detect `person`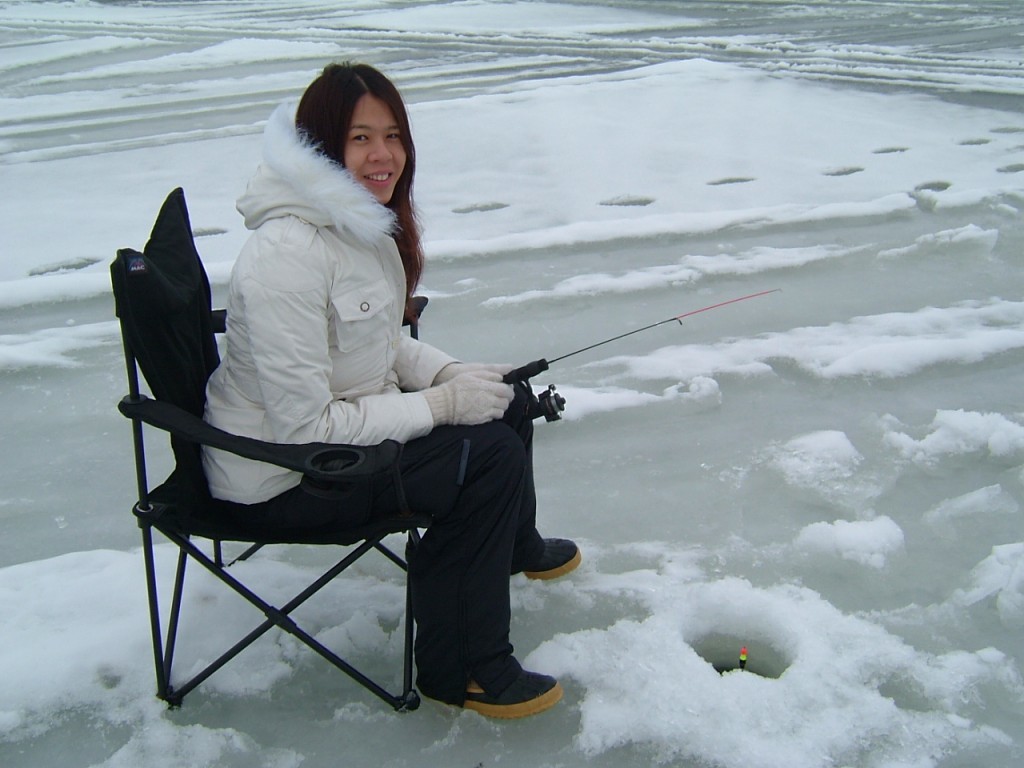
[199,61,585,726]
